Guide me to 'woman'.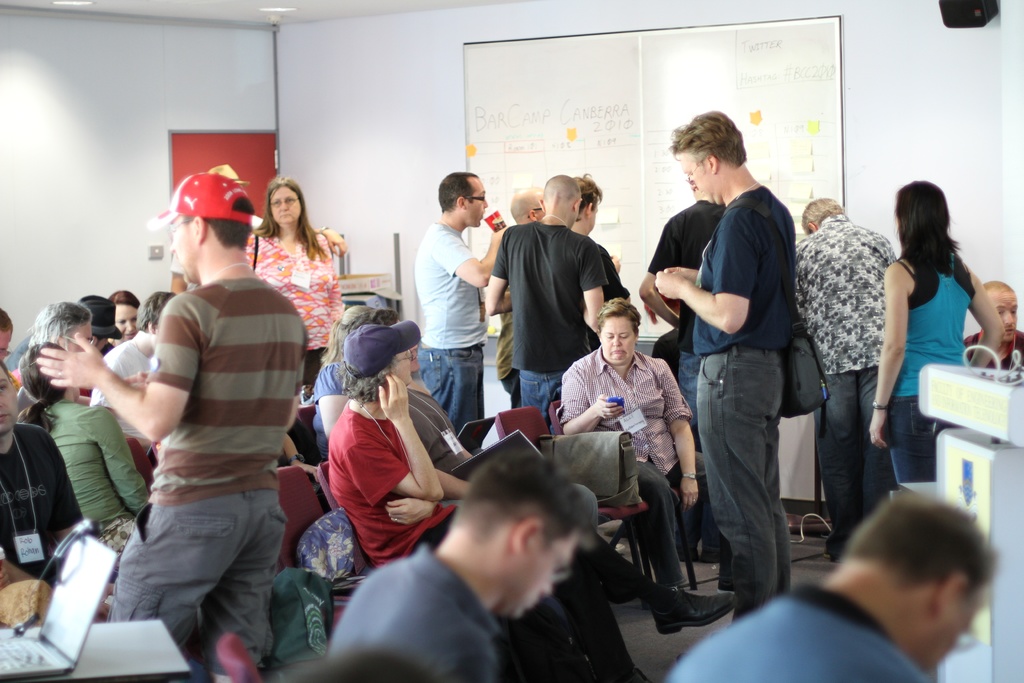
Guidance: bbox(309, 305, 390, 457).
